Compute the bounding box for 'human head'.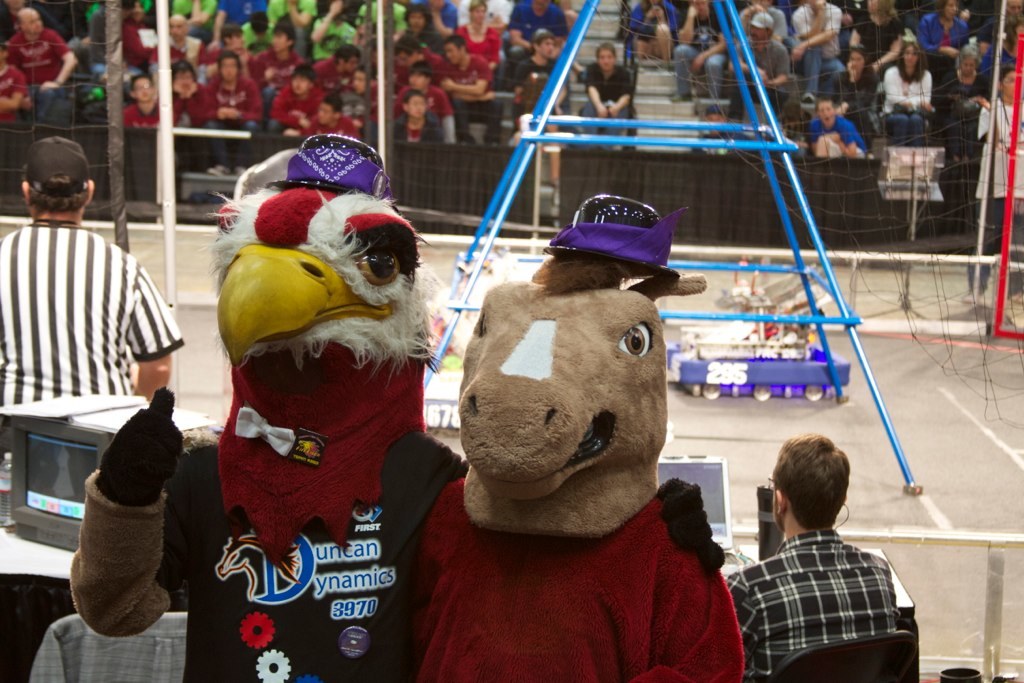
{"left": 957, "top": 43, "right": 981, "bottom": 76}.
